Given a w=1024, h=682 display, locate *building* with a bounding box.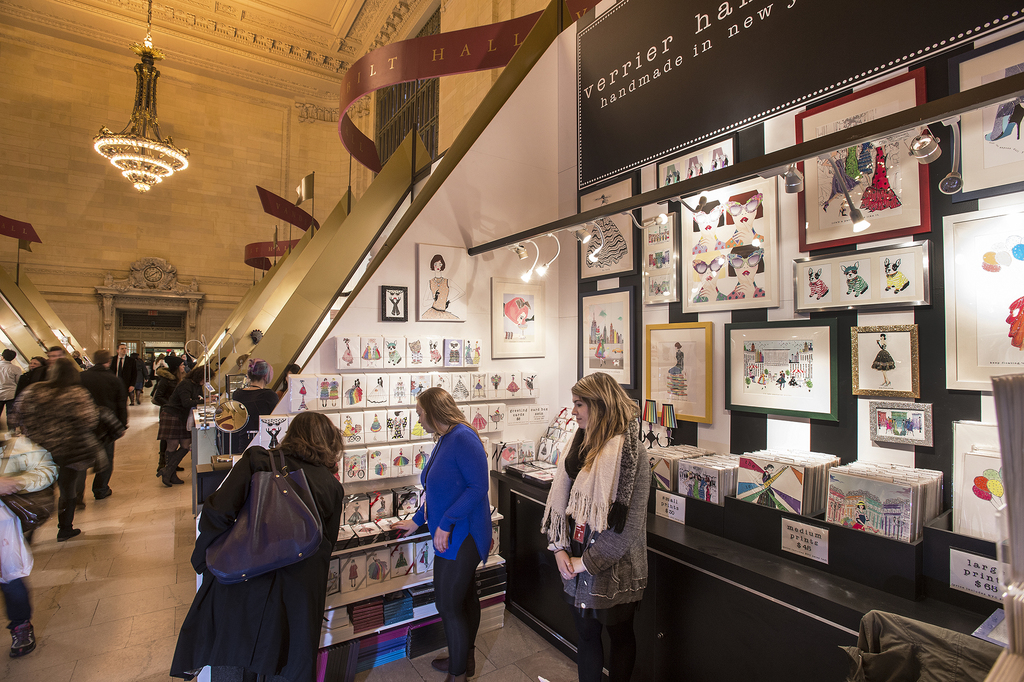
Located: (left=0, top=0, right=1023, bottom=681).
